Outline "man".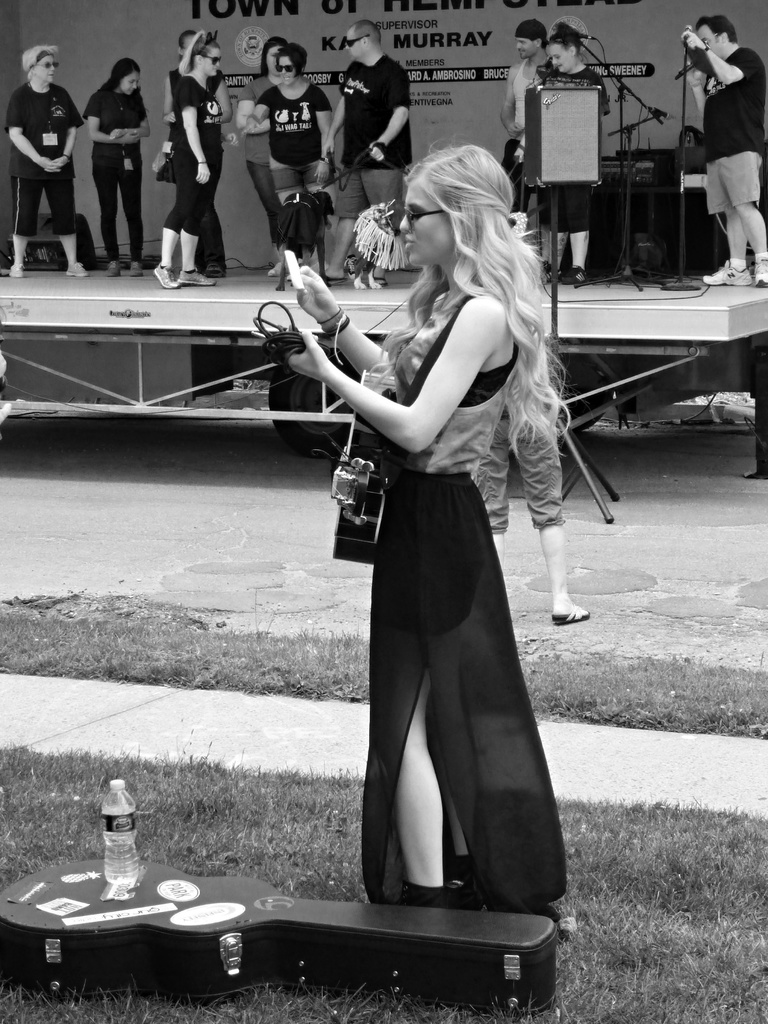
Outline: left=680, top=13, right=767, bottom=287.
